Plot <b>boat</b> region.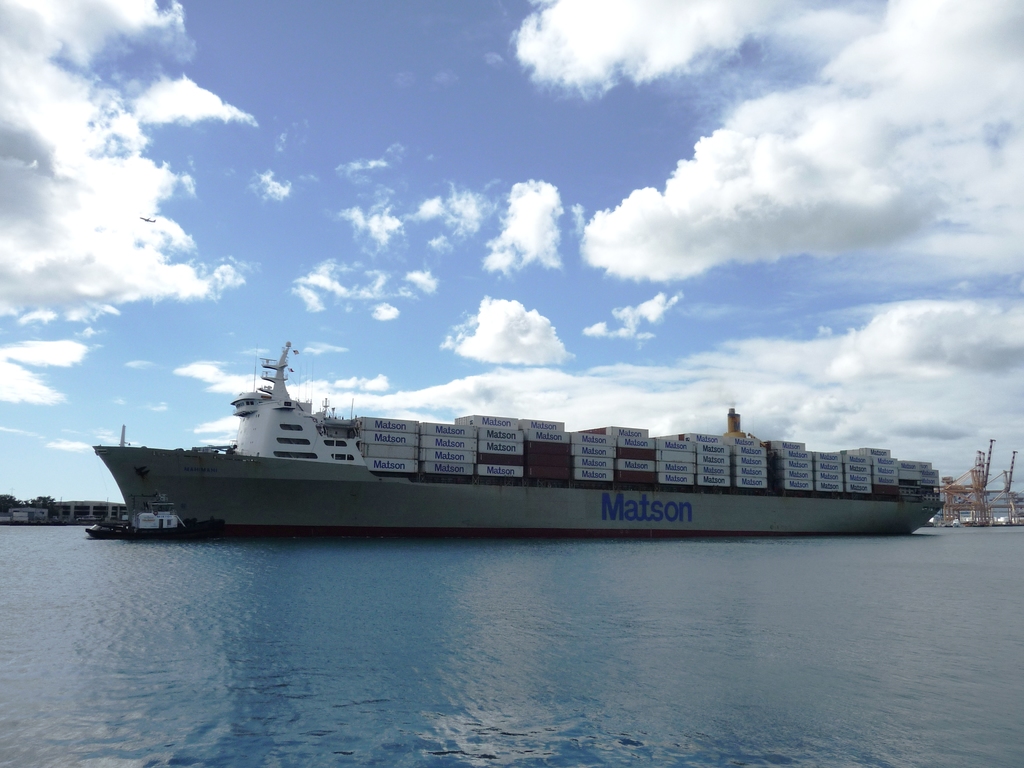
Plotted at (83,489,229,541).
